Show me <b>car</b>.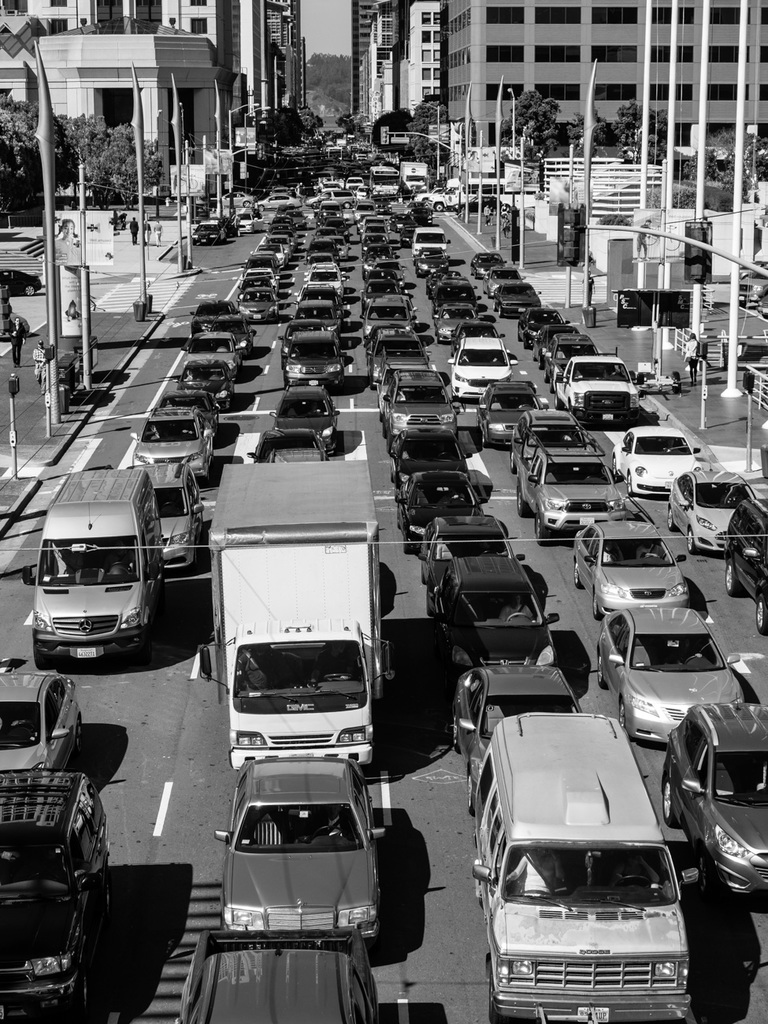
<b>car</b> is here: [443, 332, 521, 412].
